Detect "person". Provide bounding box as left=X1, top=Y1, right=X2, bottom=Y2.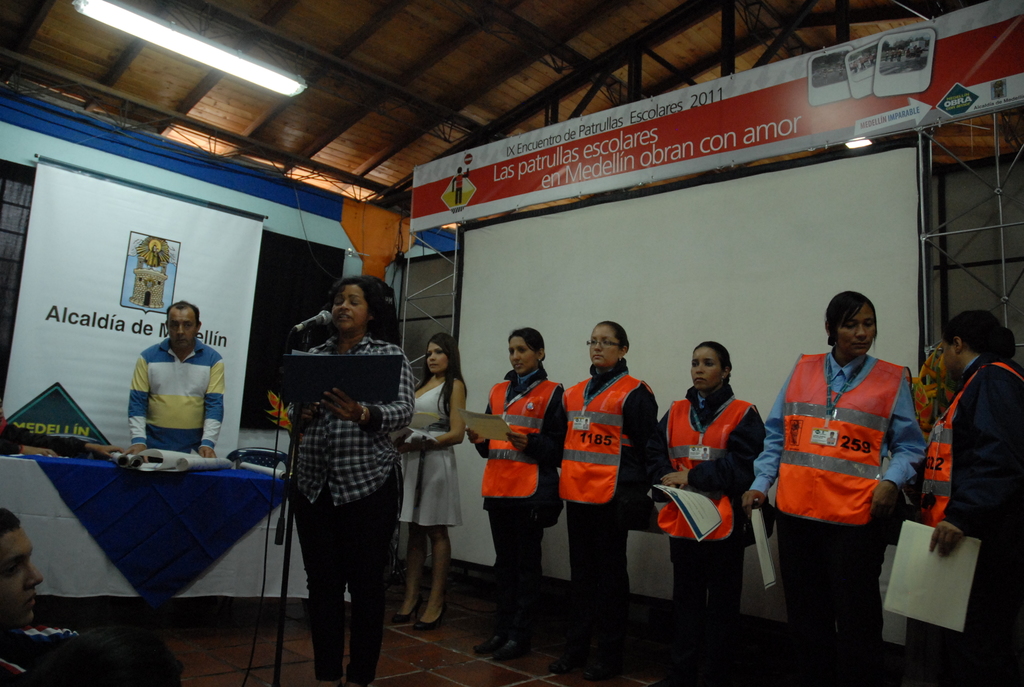
left=464, top=324, right=570, bottom=658.
